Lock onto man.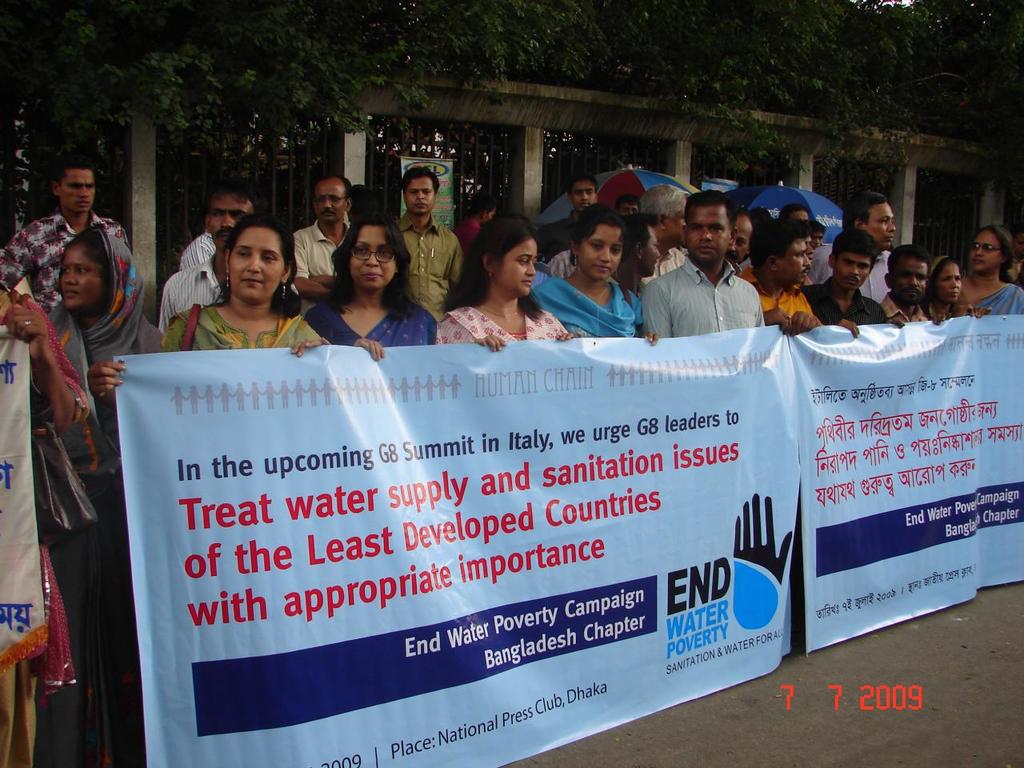
Locked: [779, 198, 831, 242].
